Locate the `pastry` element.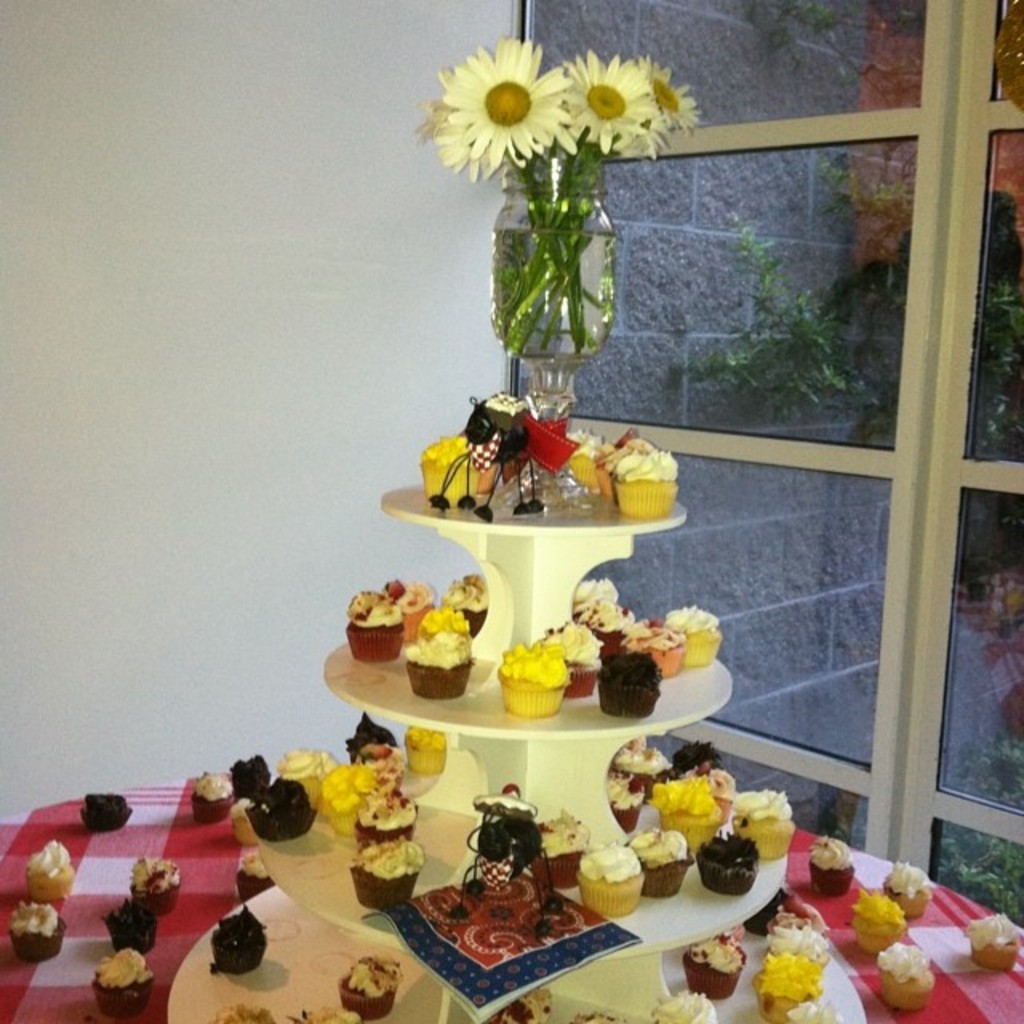
Element bbox: crop(755, 954, 821, 1021).
